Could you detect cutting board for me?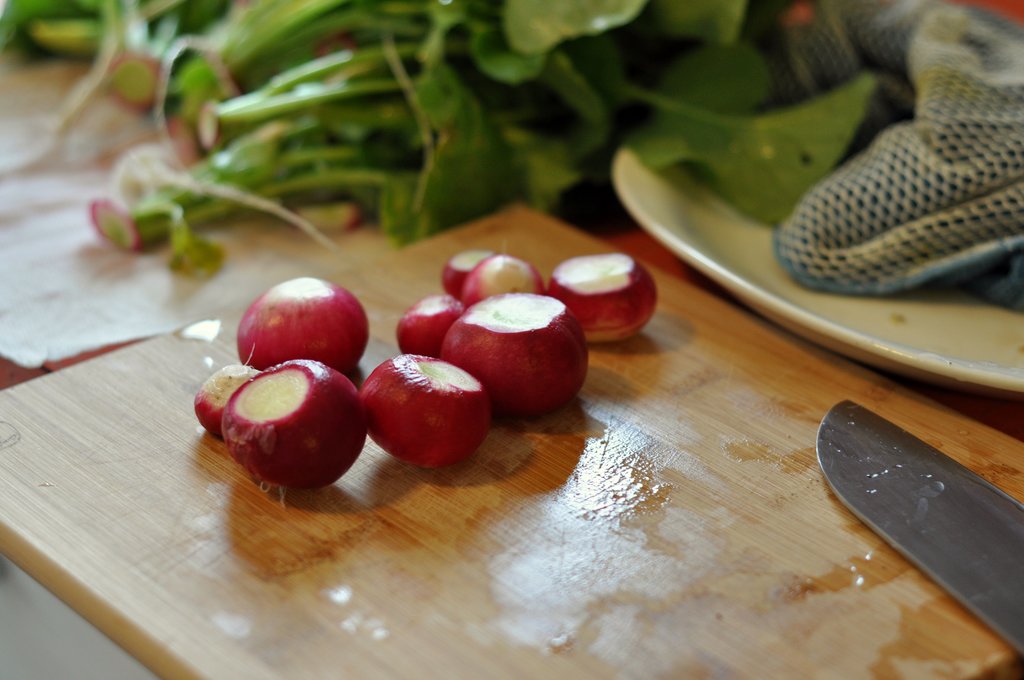
Detection result: [0,201,1023,679].
